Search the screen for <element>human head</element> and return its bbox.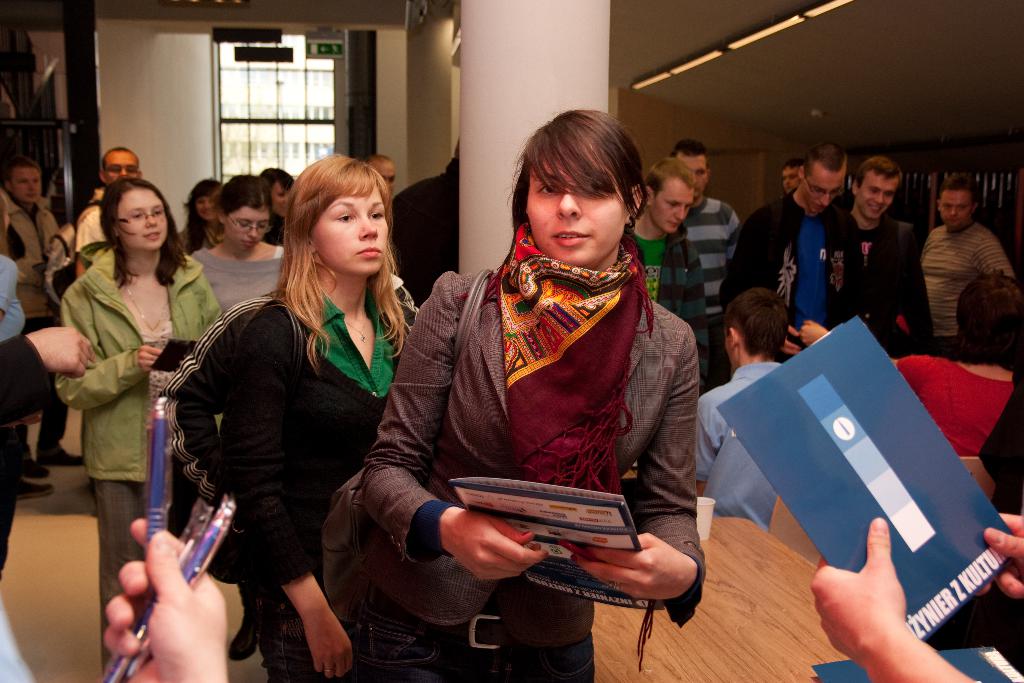
Found: (left=216, top=176, right=268, bottom=250).
